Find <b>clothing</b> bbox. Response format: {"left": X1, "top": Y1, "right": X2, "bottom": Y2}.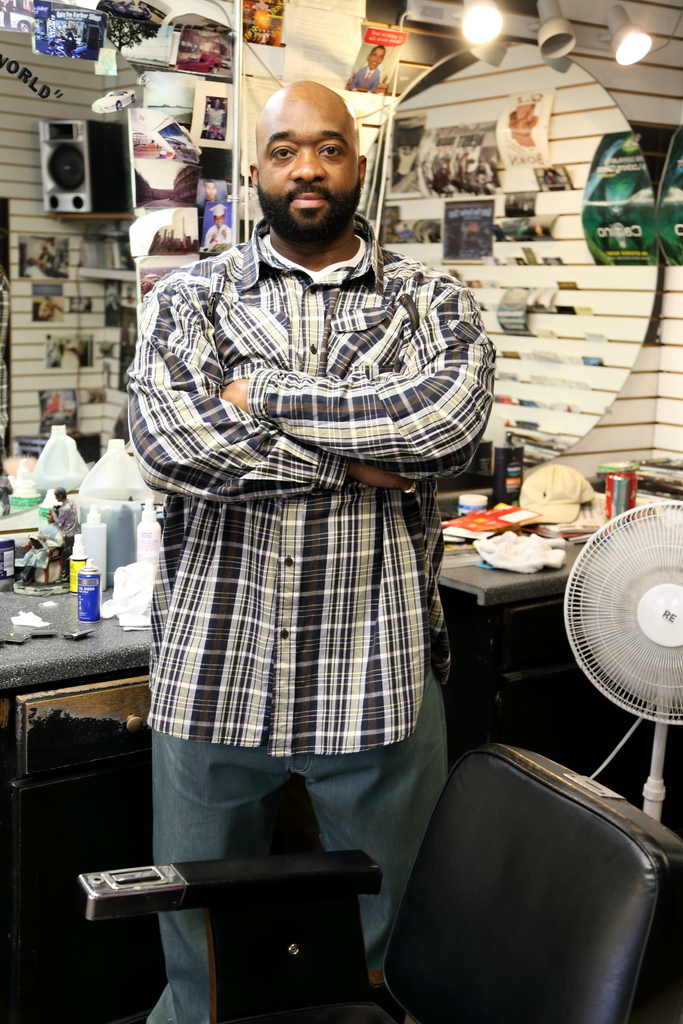
{"left": 208, "top": 227, "right": 236, "bottom": 246}.
